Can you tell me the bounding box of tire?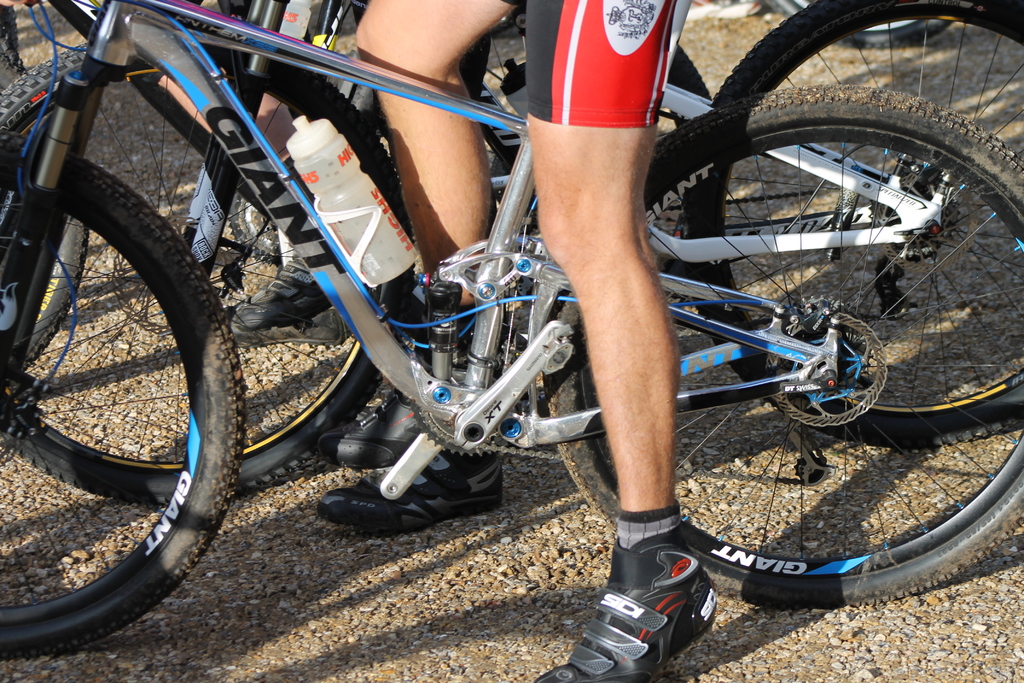
685,0,1023,448.
